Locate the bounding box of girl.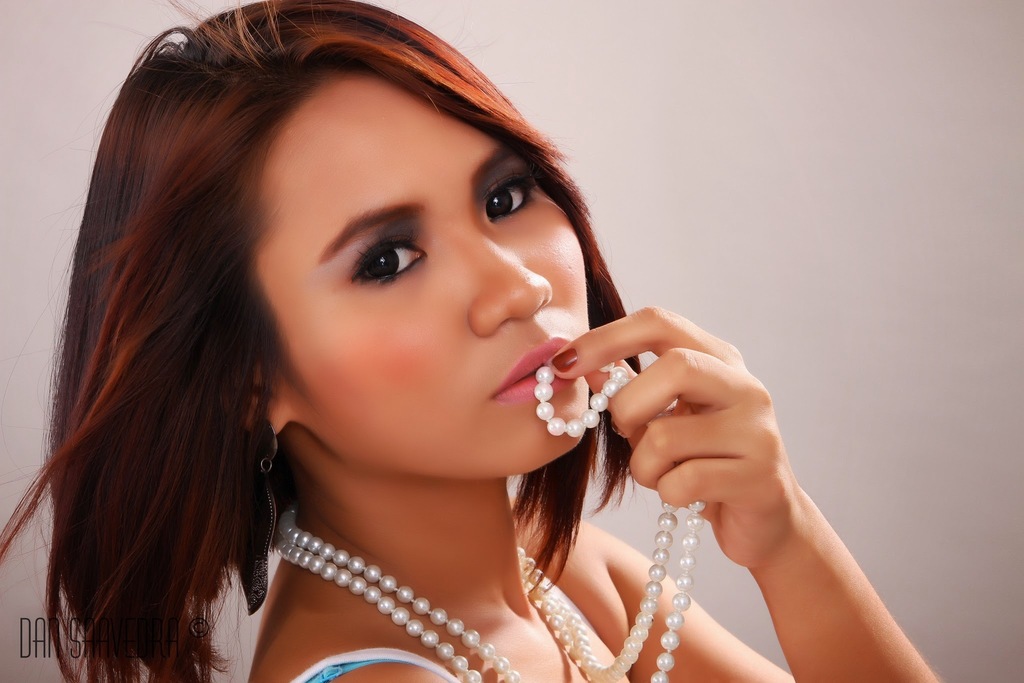
Bounding box: crop(1, 0, 941, 682).
